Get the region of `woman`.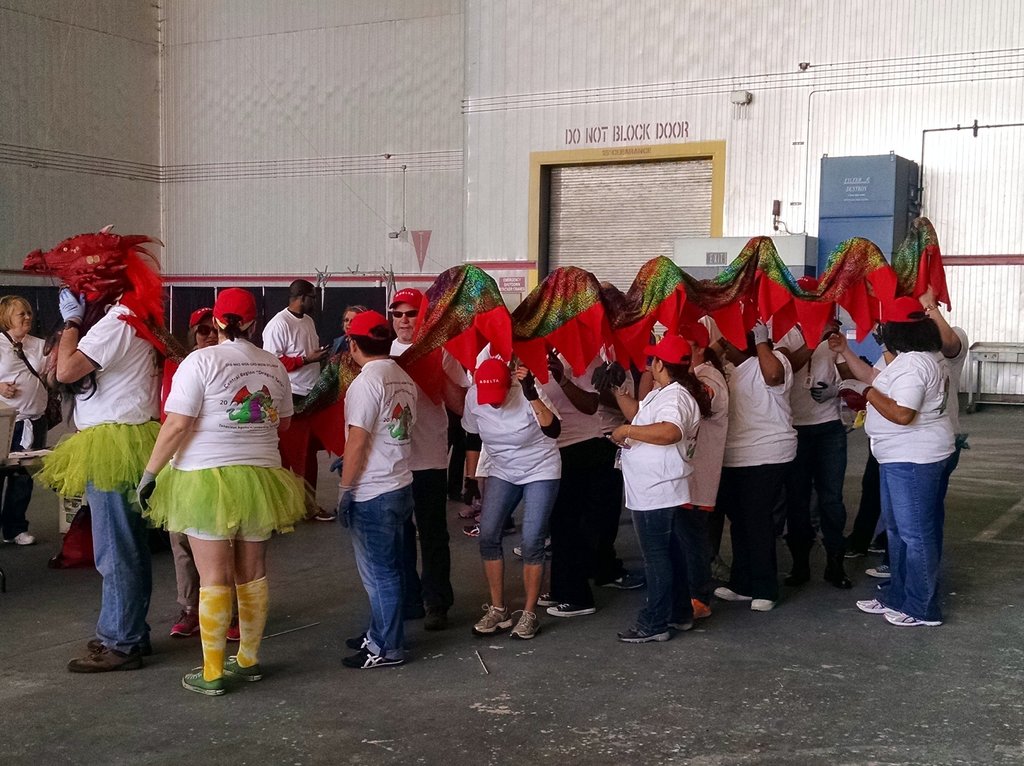
0 293 50 547.
